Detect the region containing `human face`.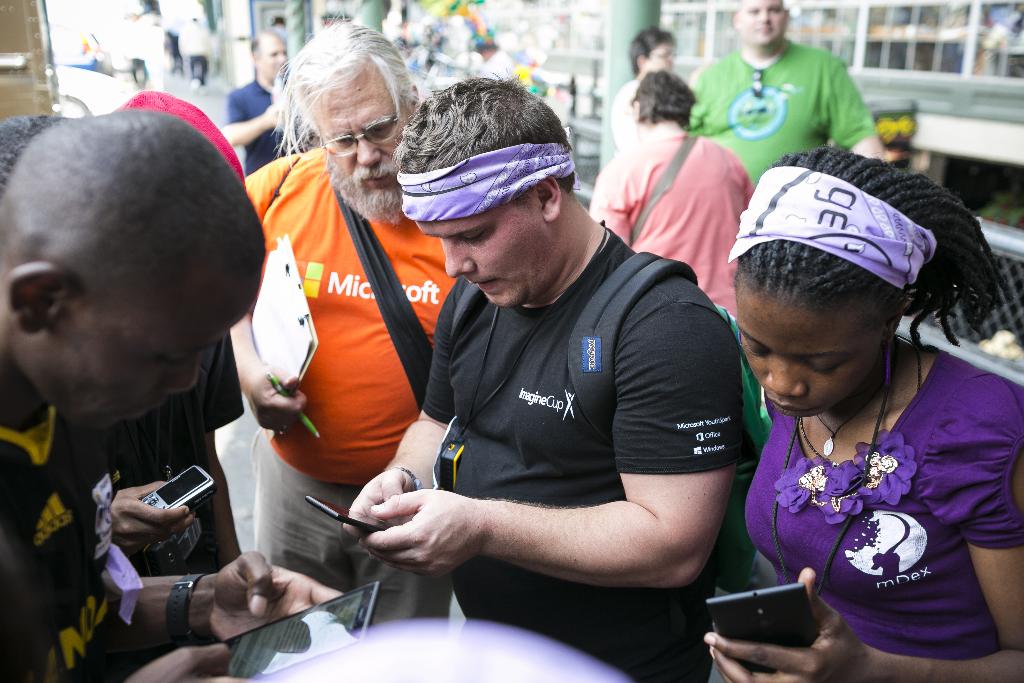
pyautogui.locateOnScreen(732, 0, 788, 50).
